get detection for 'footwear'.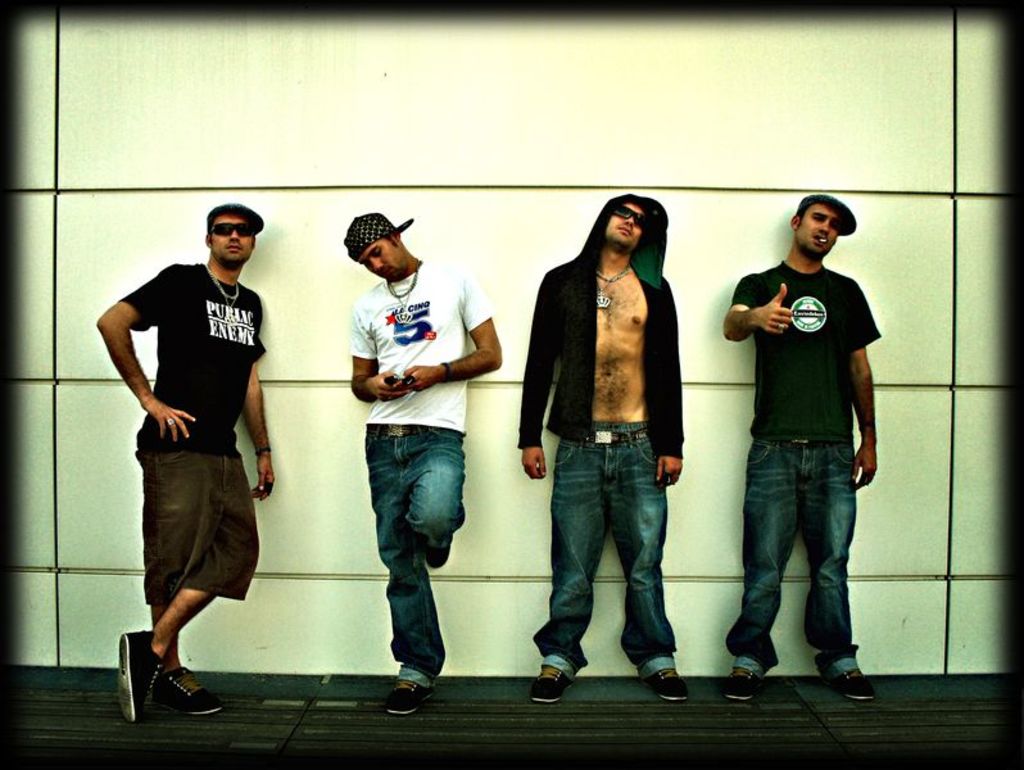
Detection: {"left": 642, "top": 665, "right": 685, "bottom": 702}.
